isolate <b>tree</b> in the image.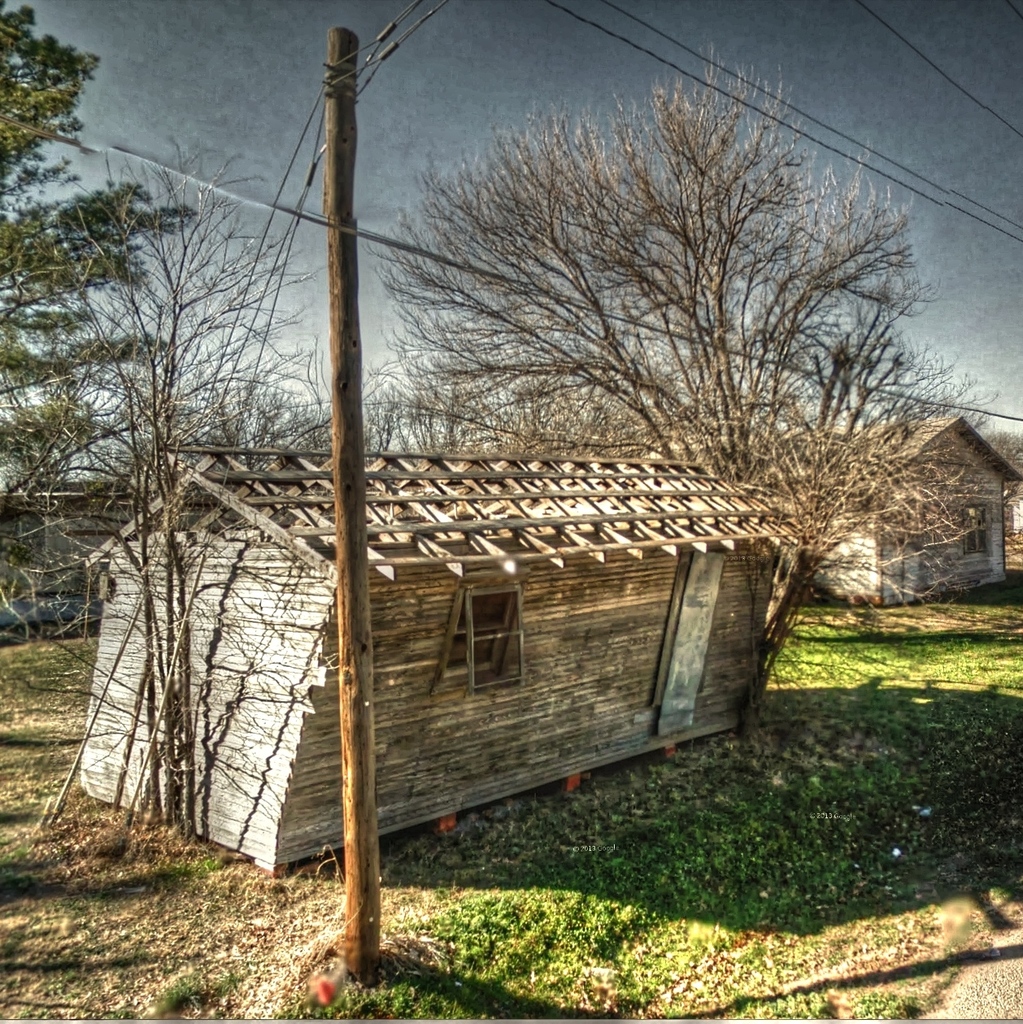
Isolated region: <bbox>0, 0, 189, 483</bbox>.
